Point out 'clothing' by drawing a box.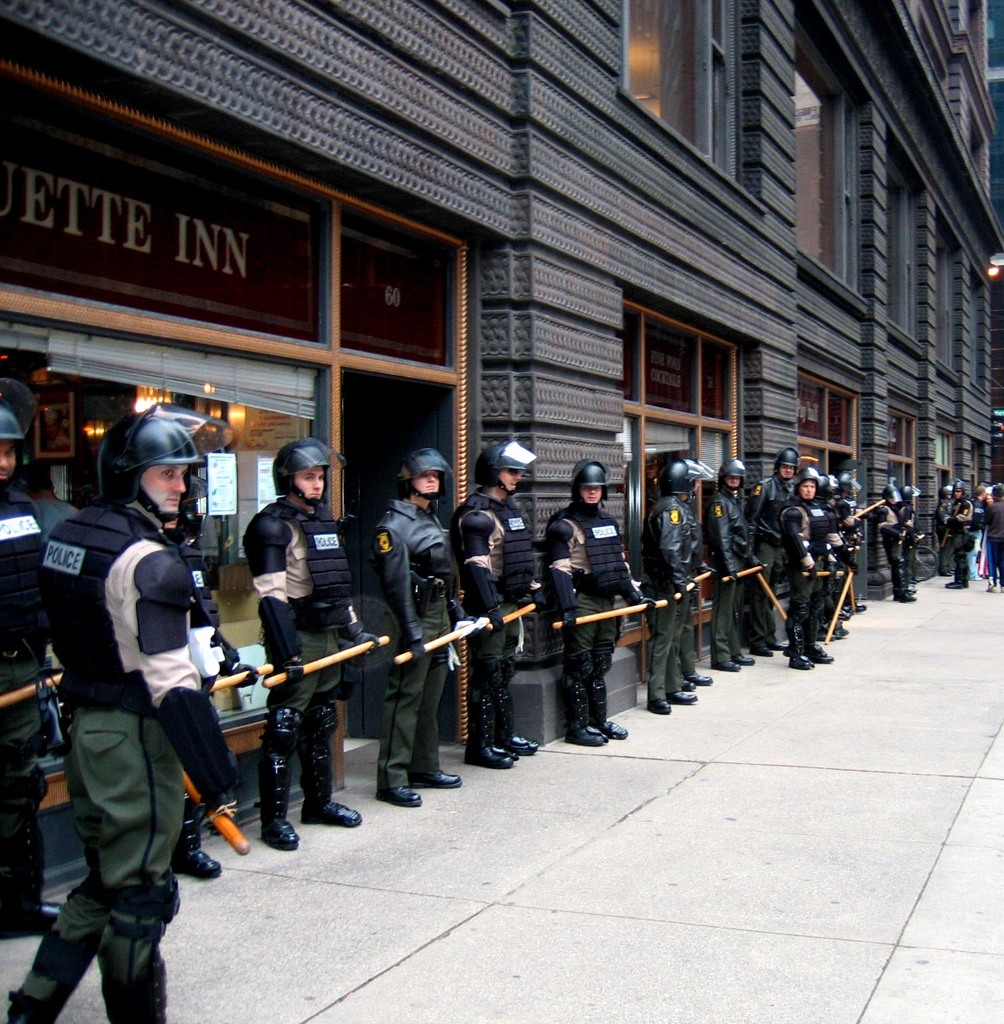
region(633, 493, 709, 699).
